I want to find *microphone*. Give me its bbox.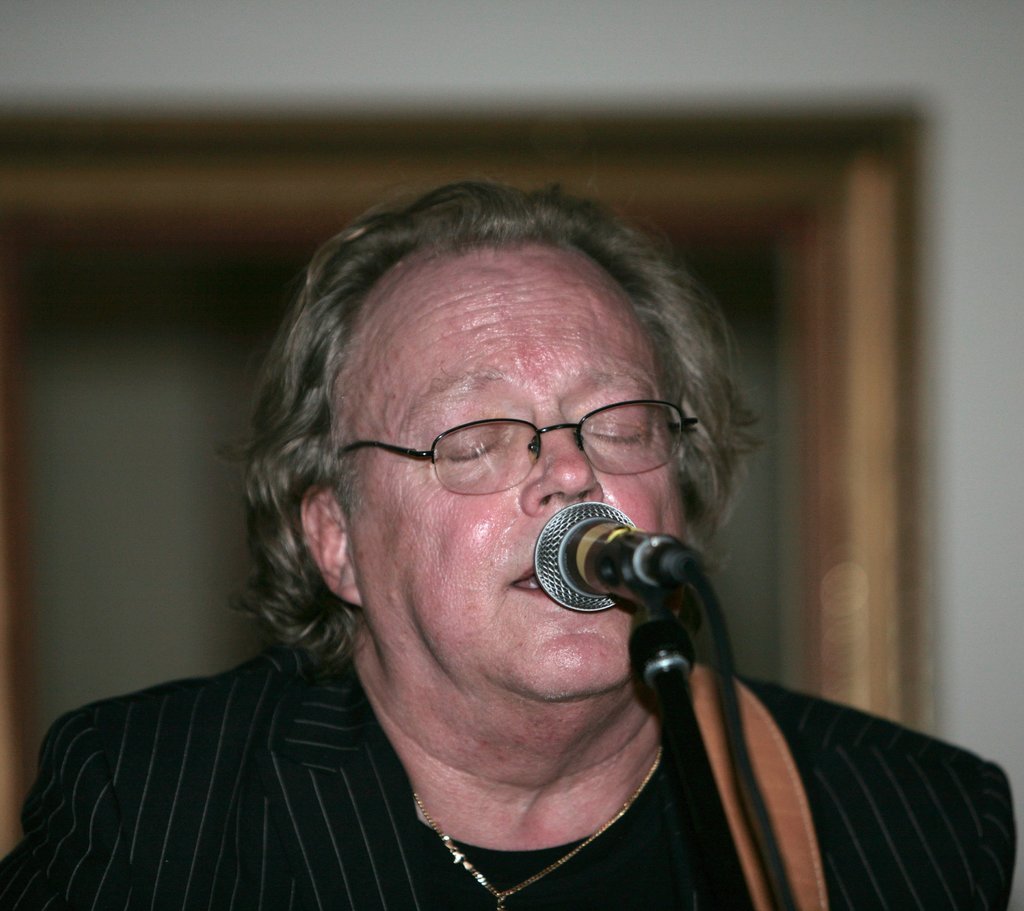
(524,492,719,617).
